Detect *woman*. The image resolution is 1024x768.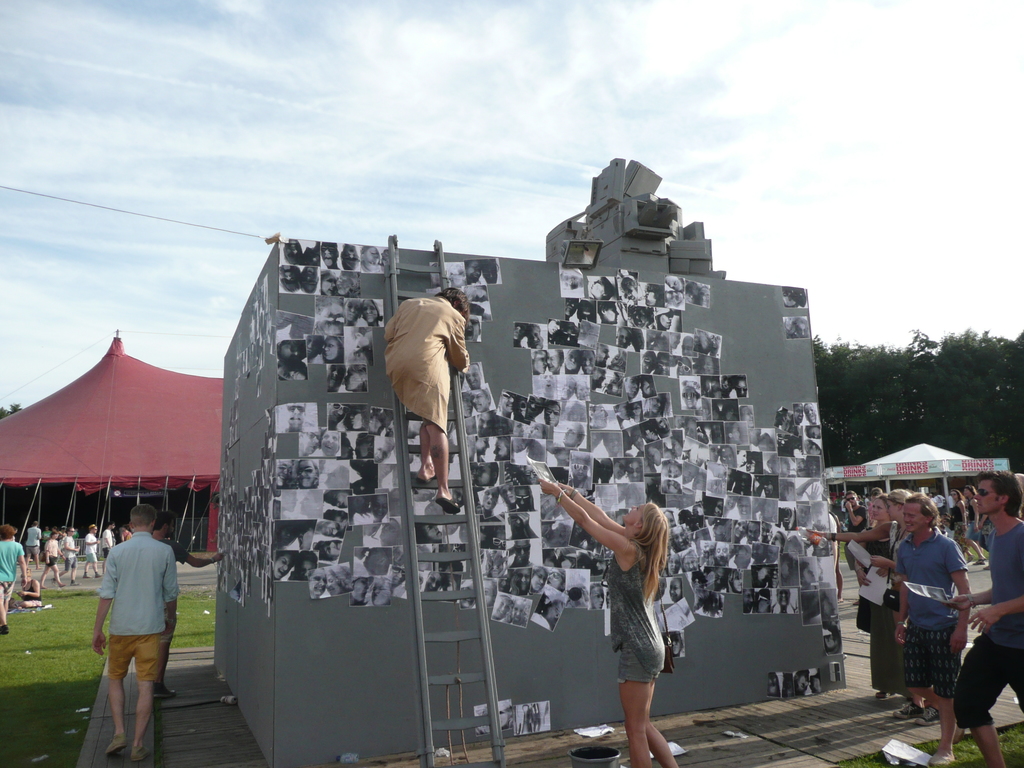
{"left": 13, "top": 568, "right": 42, "bottom": 609}.
